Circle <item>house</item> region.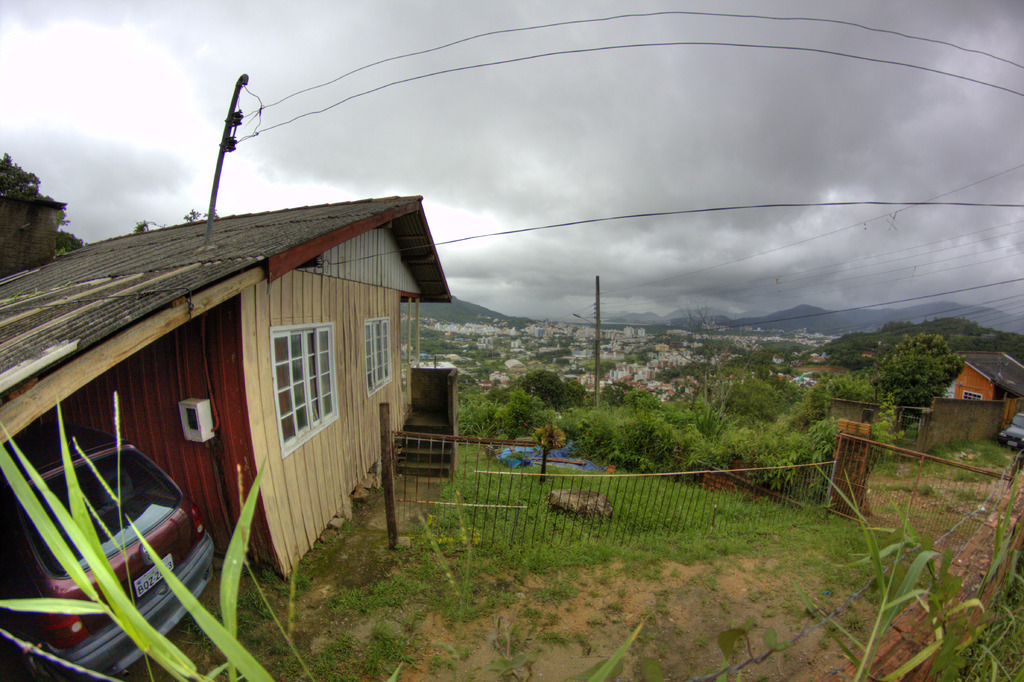
Region: [x1=920, y1=346, x2=1023, y2=450].
